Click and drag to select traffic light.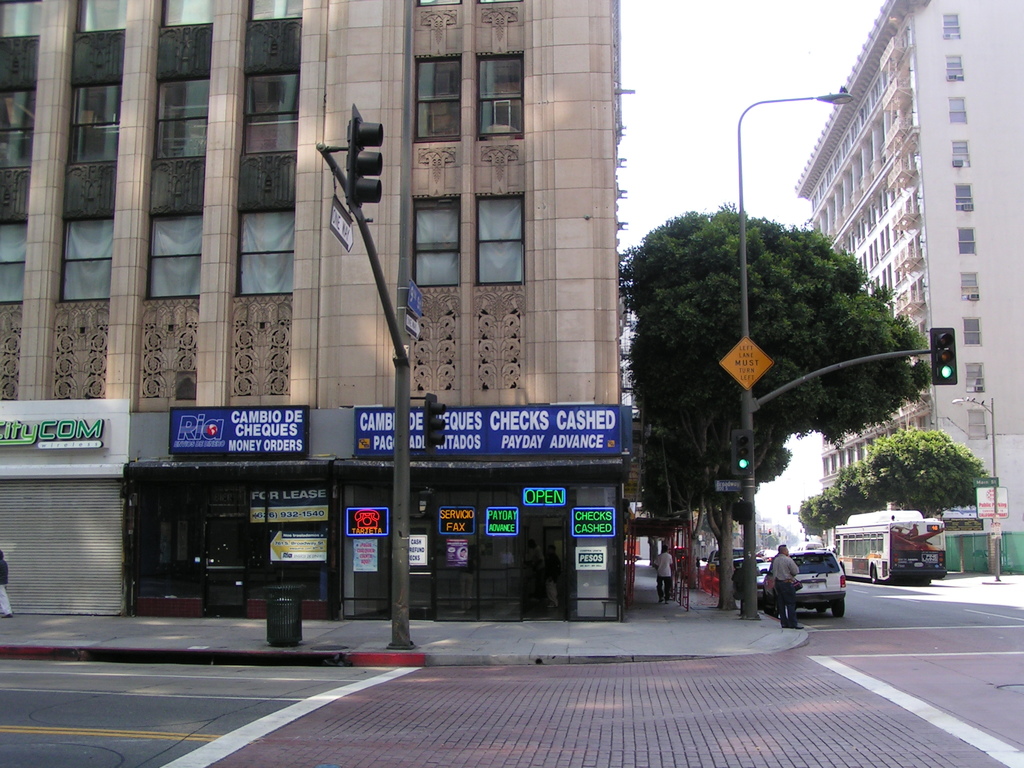
Selection: left=930, top=327, right=962, bottom=387.
